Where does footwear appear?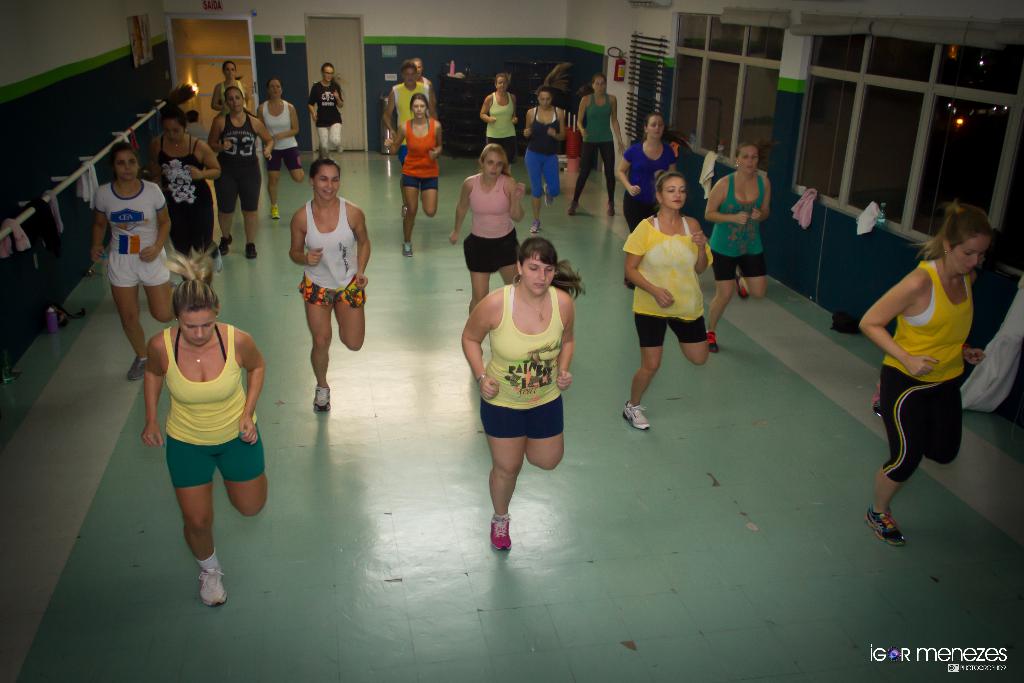
Appears at [x1=735, y1=268, x2=750, y2=300].
